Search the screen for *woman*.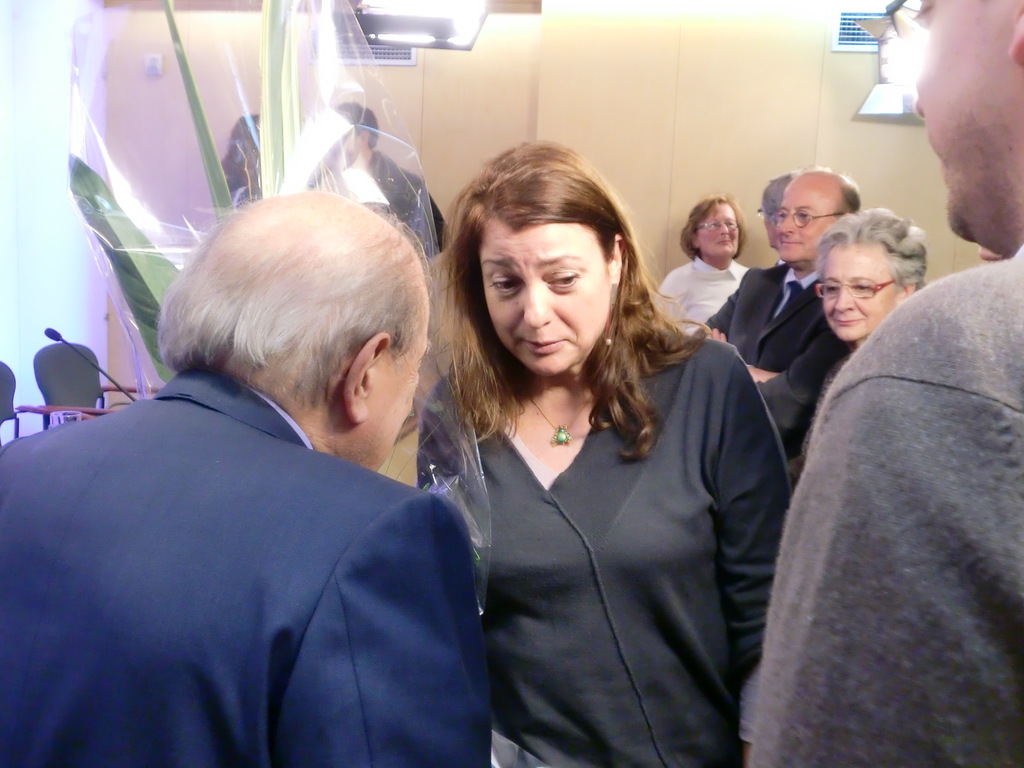
Found at bbox(403, 156, 783, 763).
